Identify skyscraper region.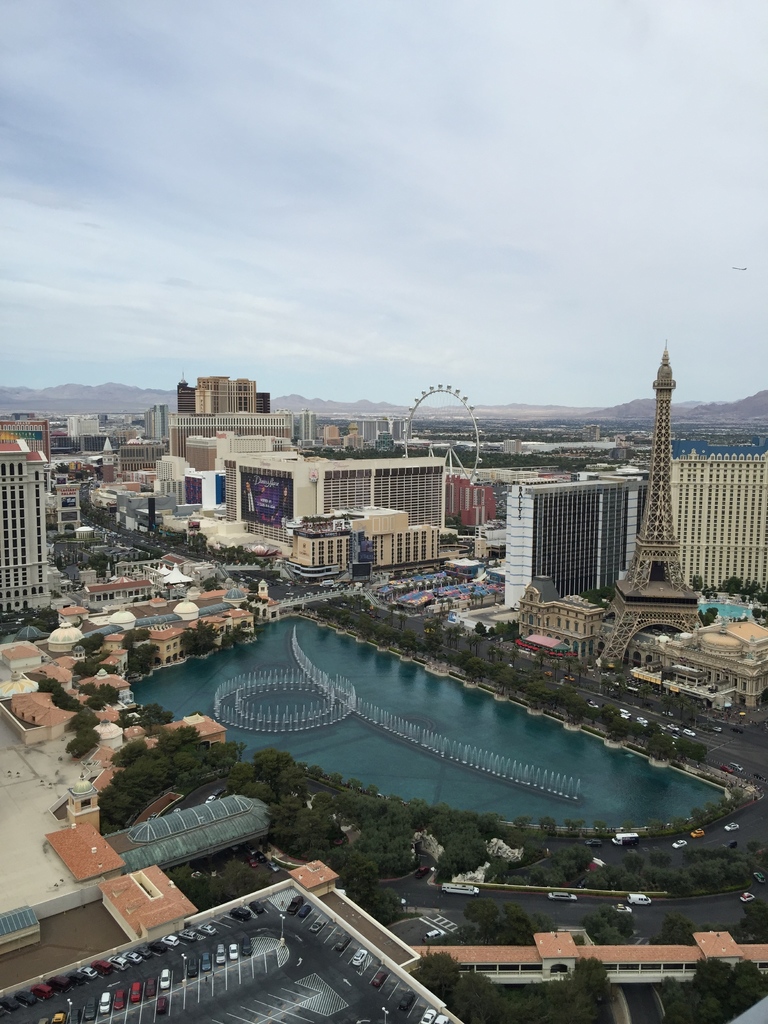
Region: locate(191, 374, 235, 416).
